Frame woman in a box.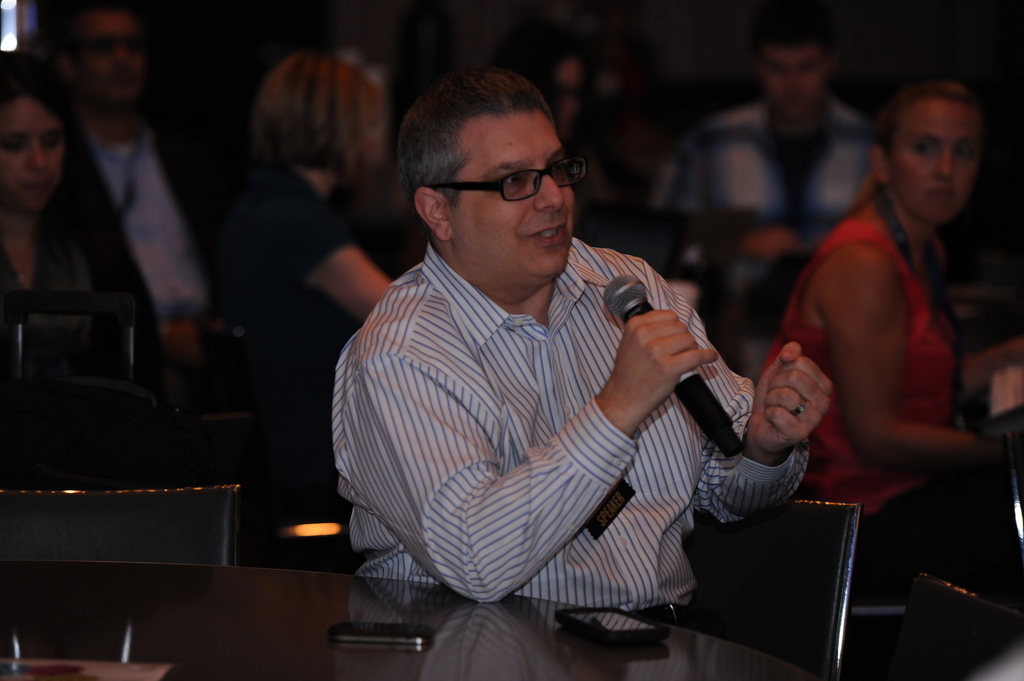
bbox(748, 50, 998, 559).
